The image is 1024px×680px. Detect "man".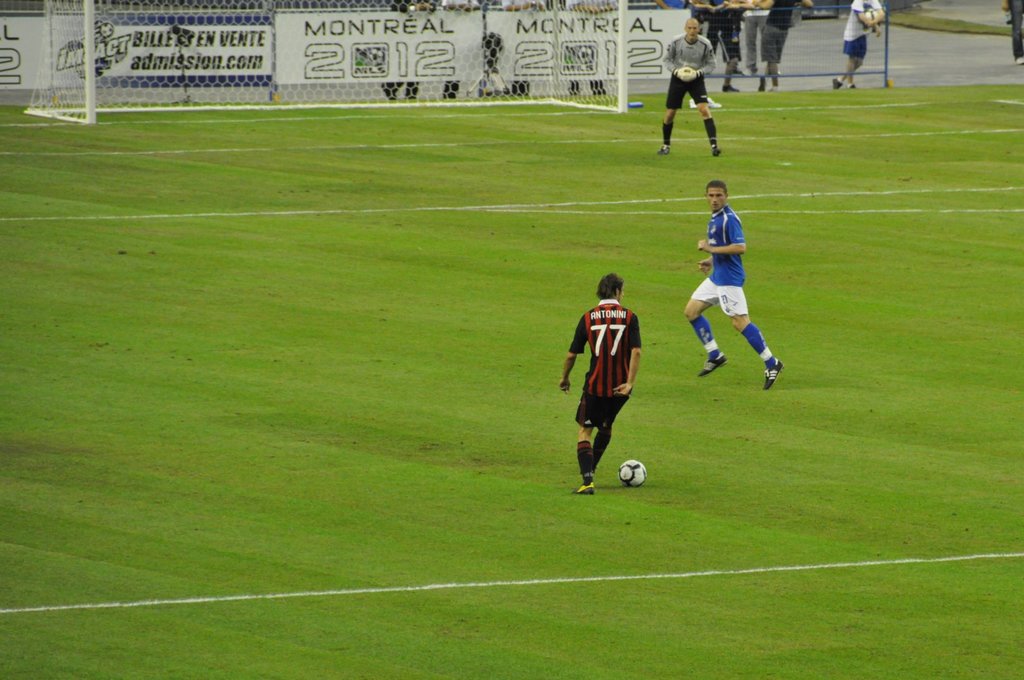
Detection: rect(824, 0, 886, 97).
